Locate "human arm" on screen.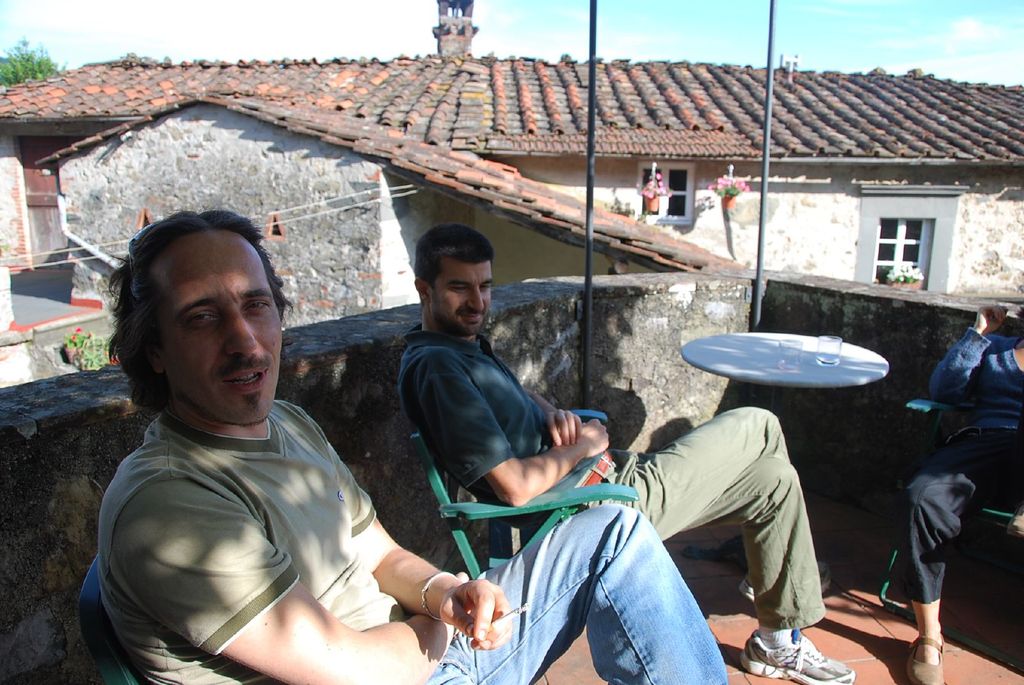
On screen at locate(932, 284, 1017, 415).
